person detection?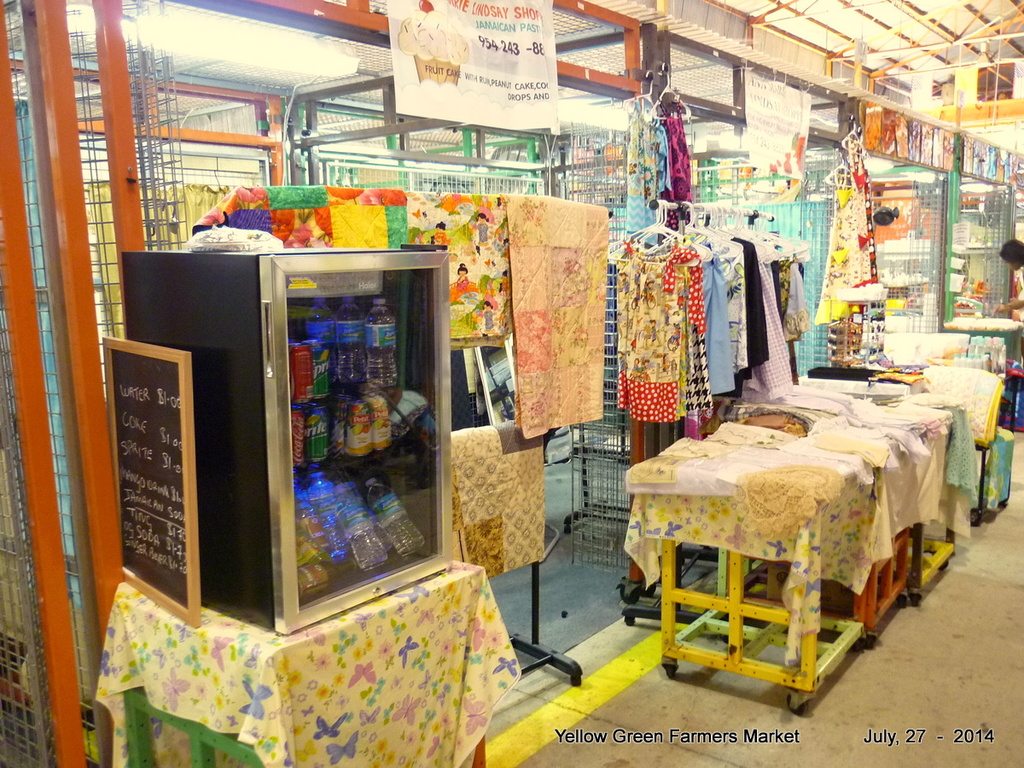
bbox=(495, 191, 506, 210)
